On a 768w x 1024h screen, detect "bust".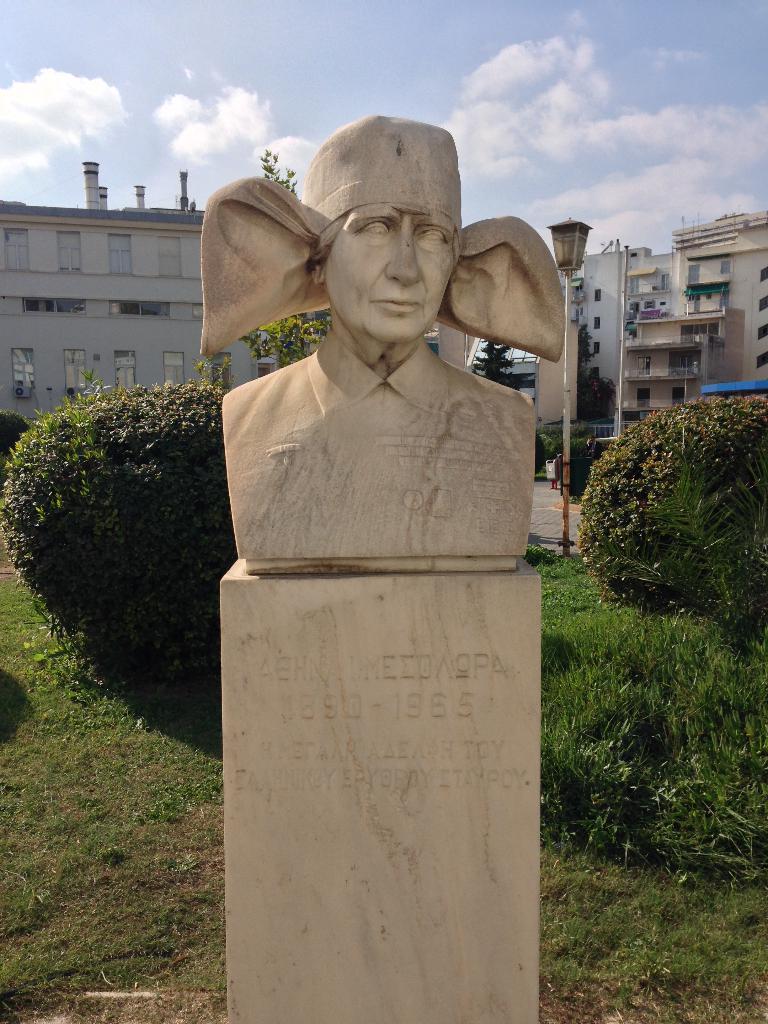
(left=200, top=107, right=558, bottom=582).
